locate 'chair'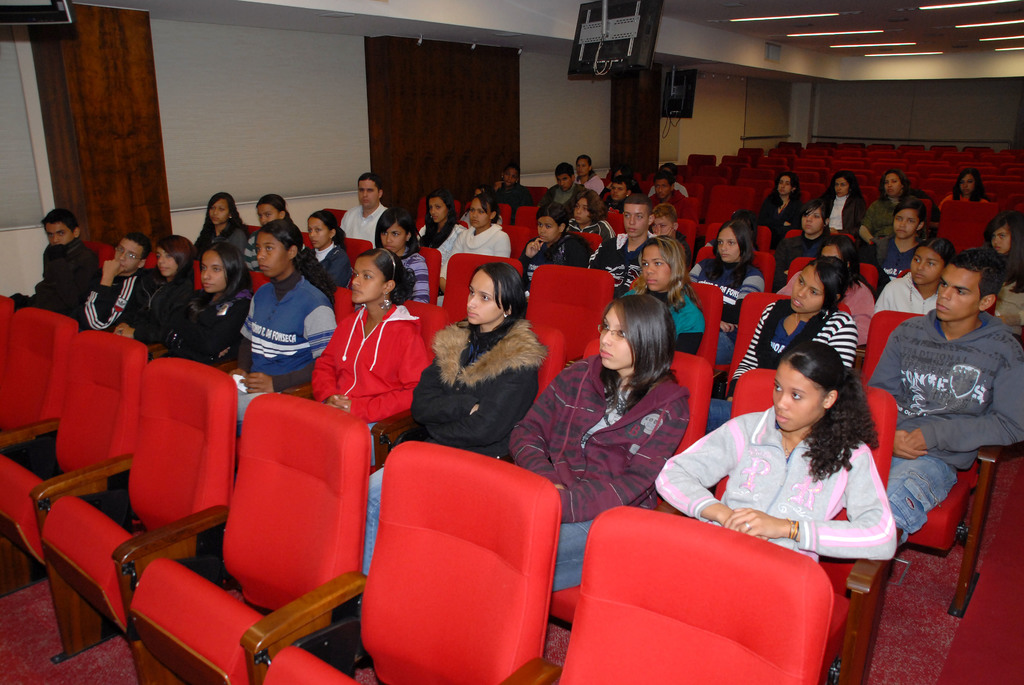
[x1=514, y1=205, x2=543, y2=235]
